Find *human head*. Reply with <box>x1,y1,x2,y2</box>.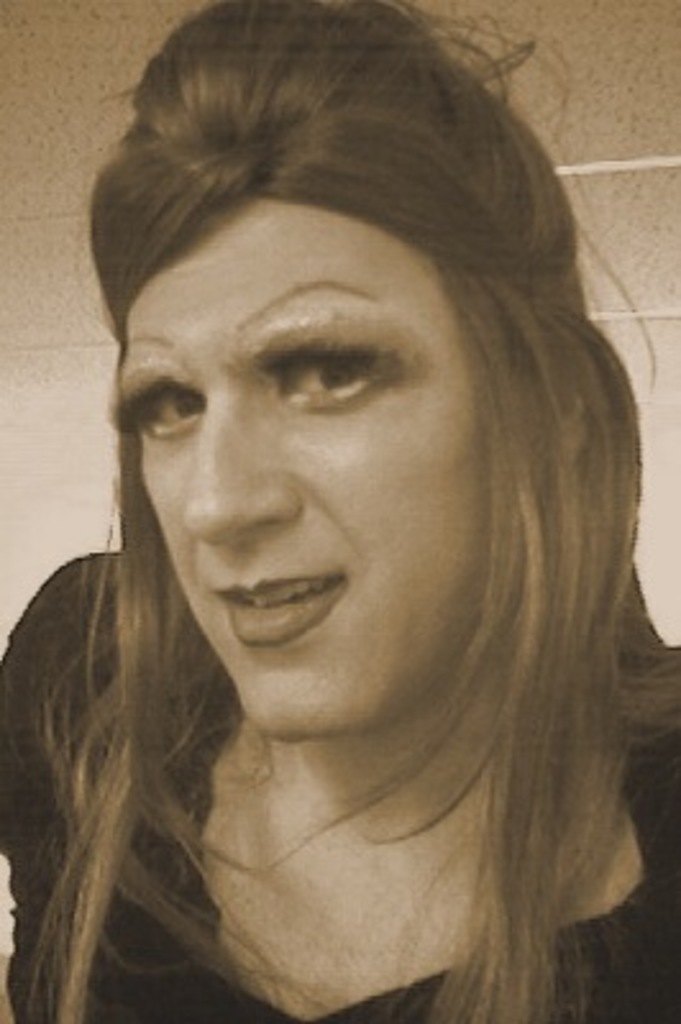
<box>72,13,584,817</box>.
